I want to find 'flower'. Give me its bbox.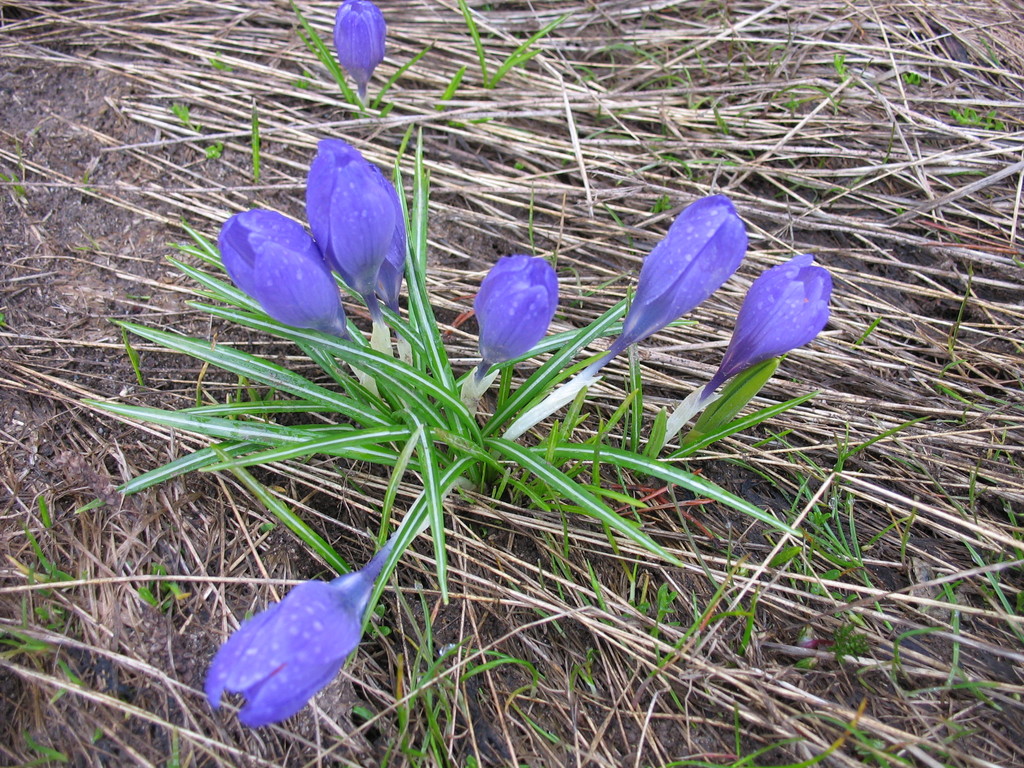
623, 195, 757, 358.
